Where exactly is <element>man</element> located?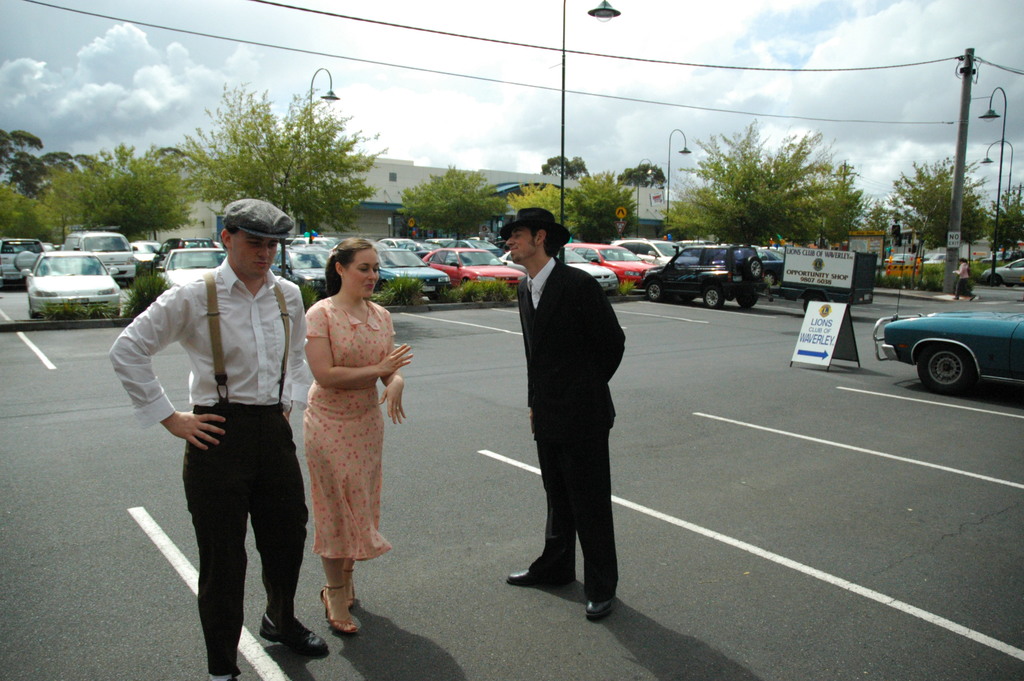
Its bounding box is locate(147, 161, 316, 680).
